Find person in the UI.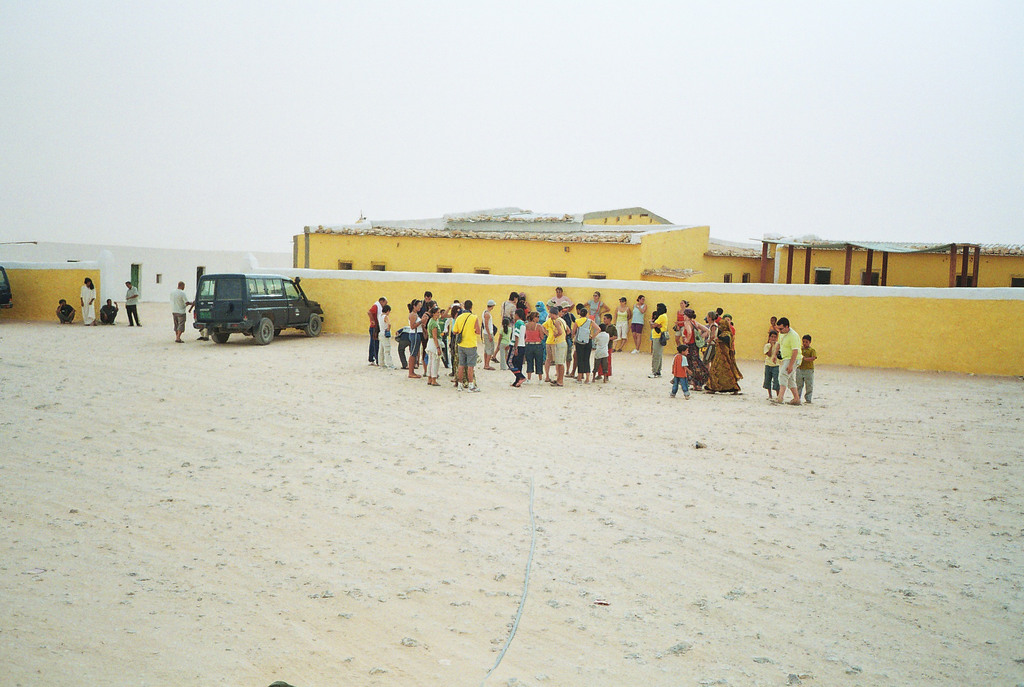
UI element at Rect(614, 296, 629, 354).
